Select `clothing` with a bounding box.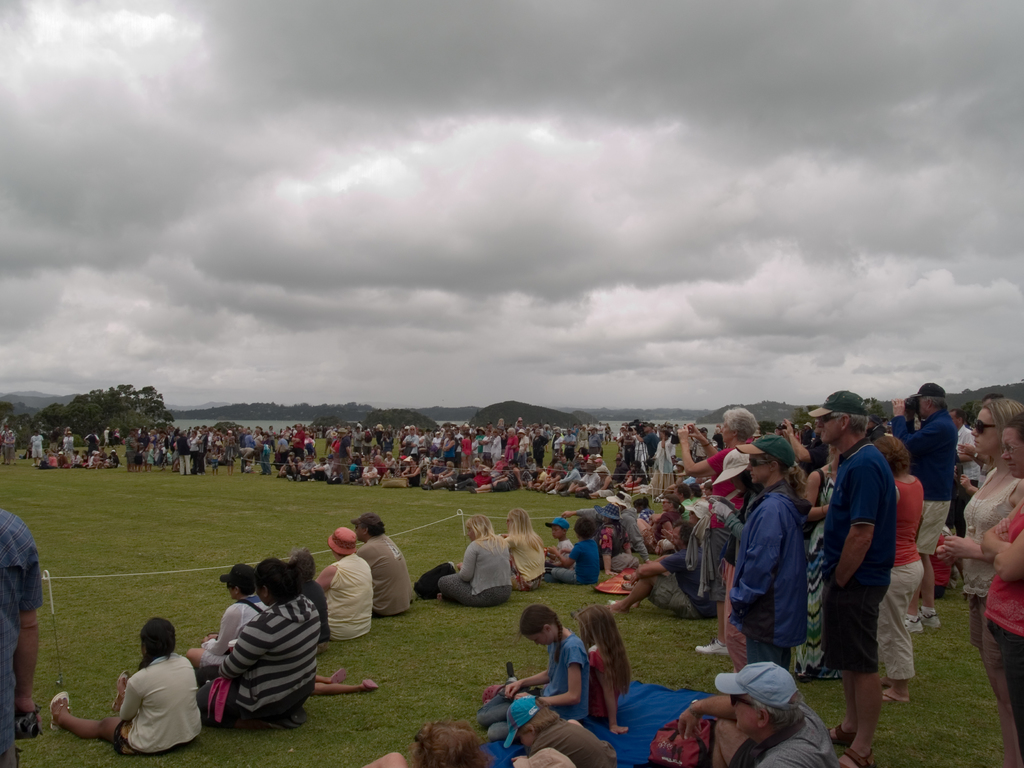
(x1=956, y1=456, x2=1023, y2=592).
